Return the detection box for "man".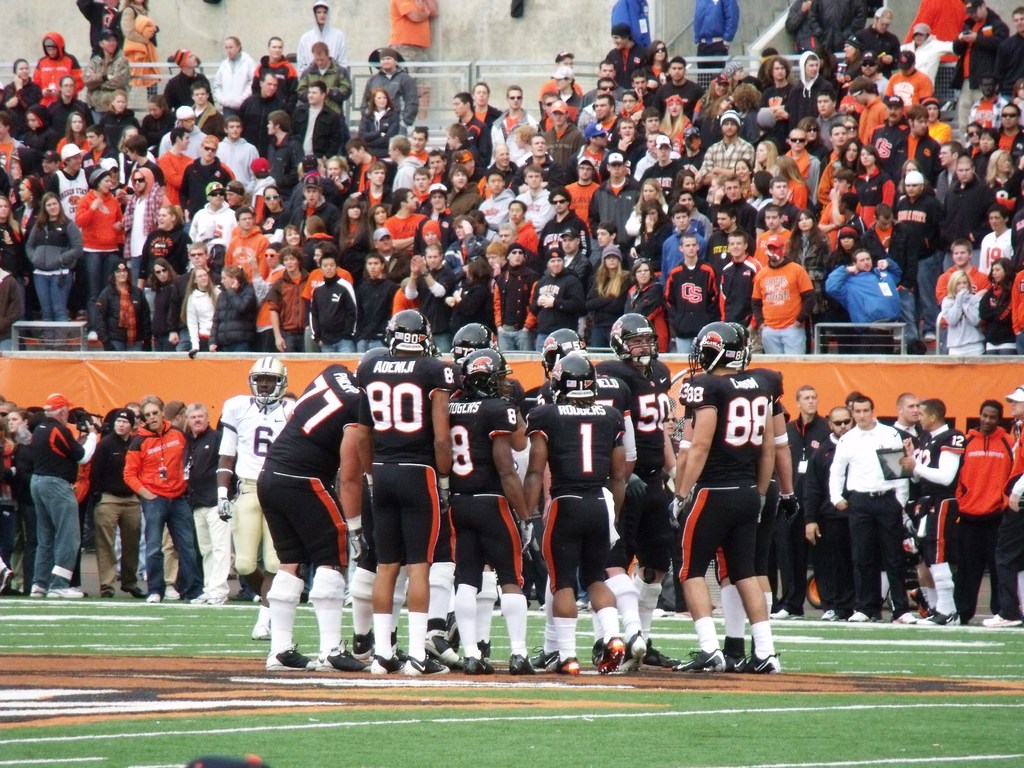
pyautogui.locateOnScreen(532, 252, 590, 344).
